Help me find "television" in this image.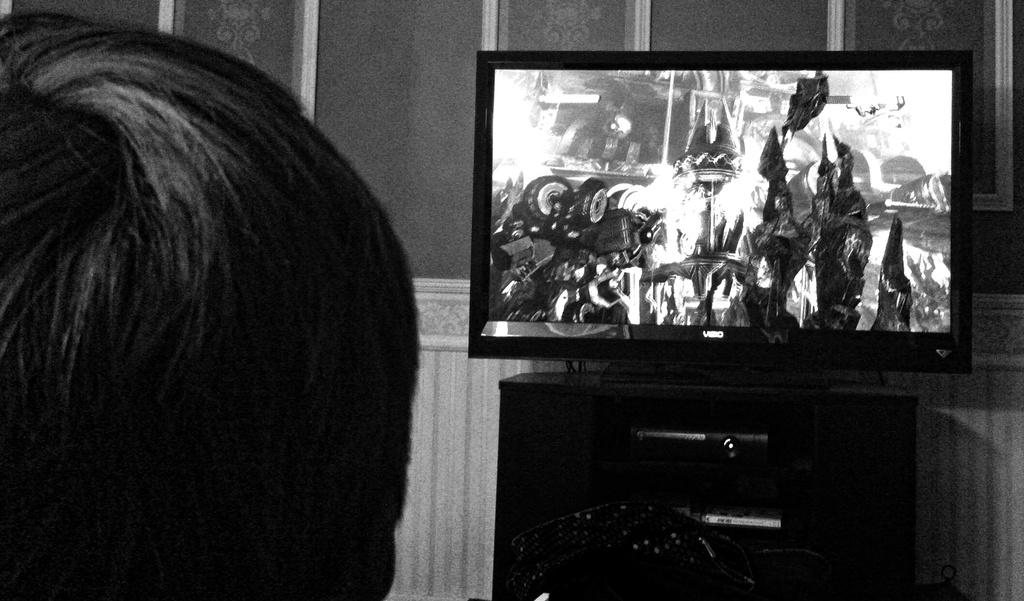
Found it: 469, 51, 972, 387.
